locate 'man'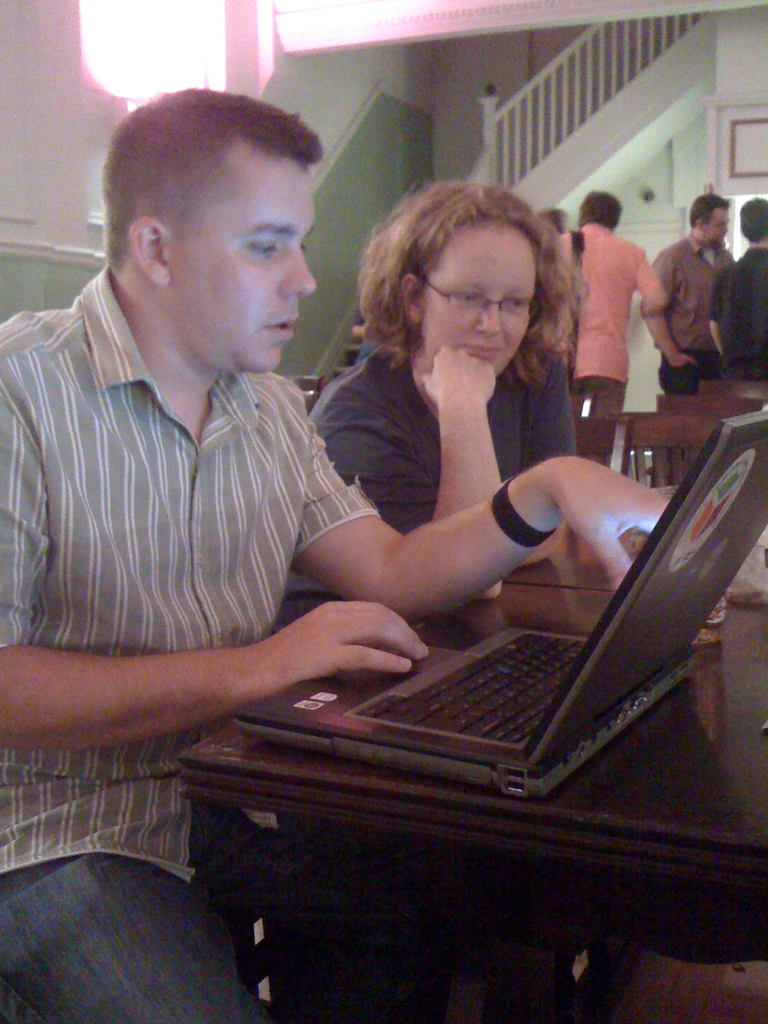
(x1=713, y1=196, x2=767, y2=399)
